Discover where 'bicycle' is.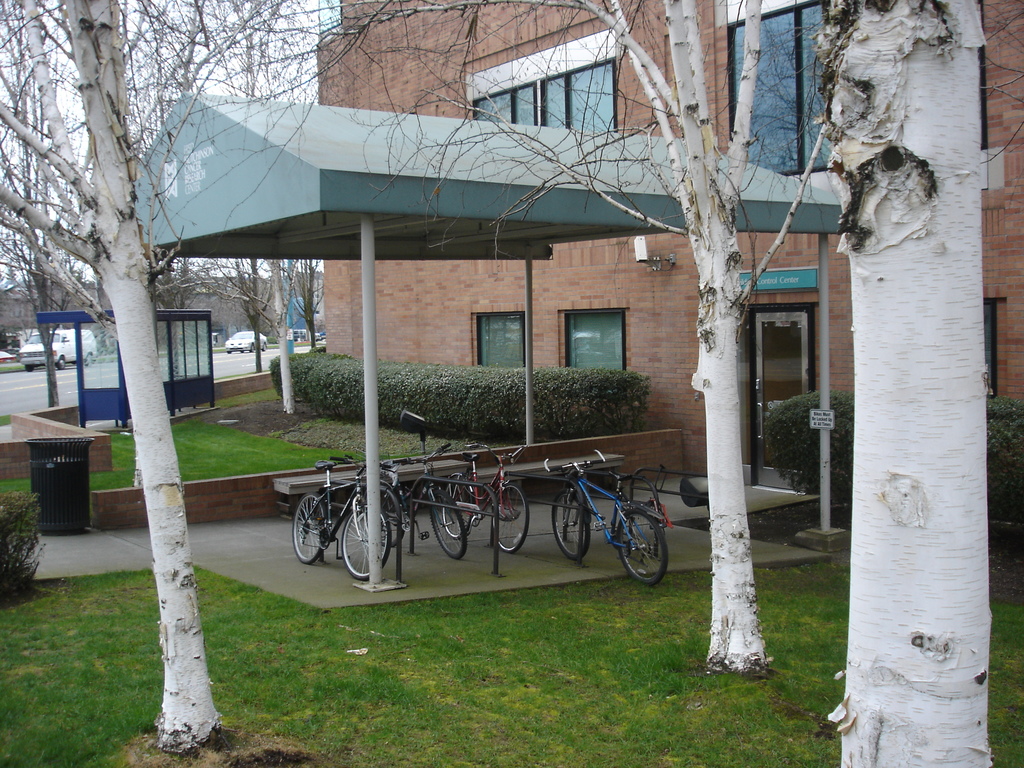
Discovered at [278,452,401,586].
